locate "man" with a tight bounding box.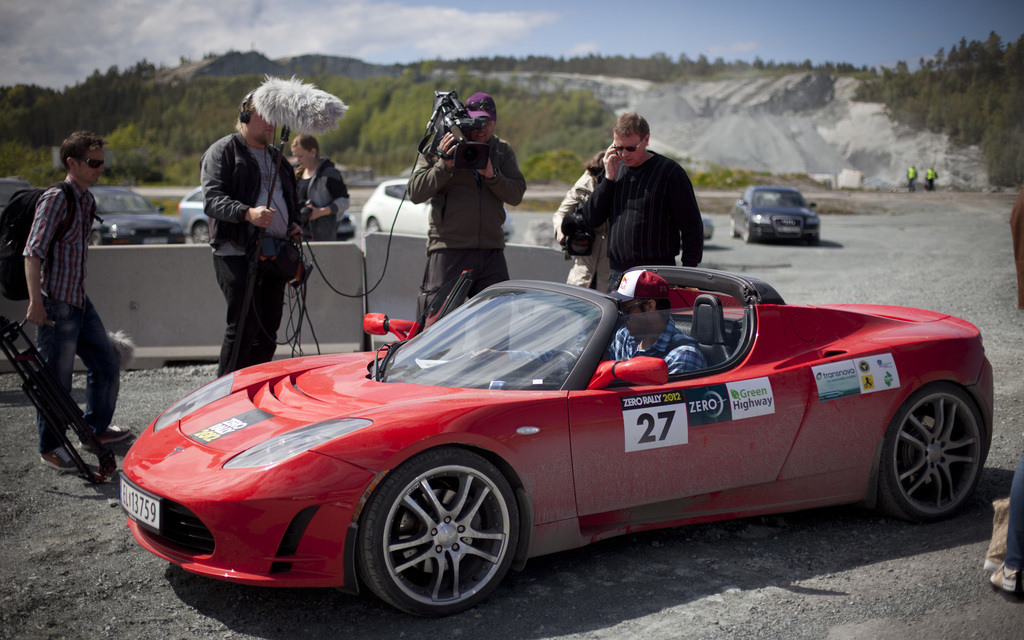
select_region(991, 190, 1023, 595).
